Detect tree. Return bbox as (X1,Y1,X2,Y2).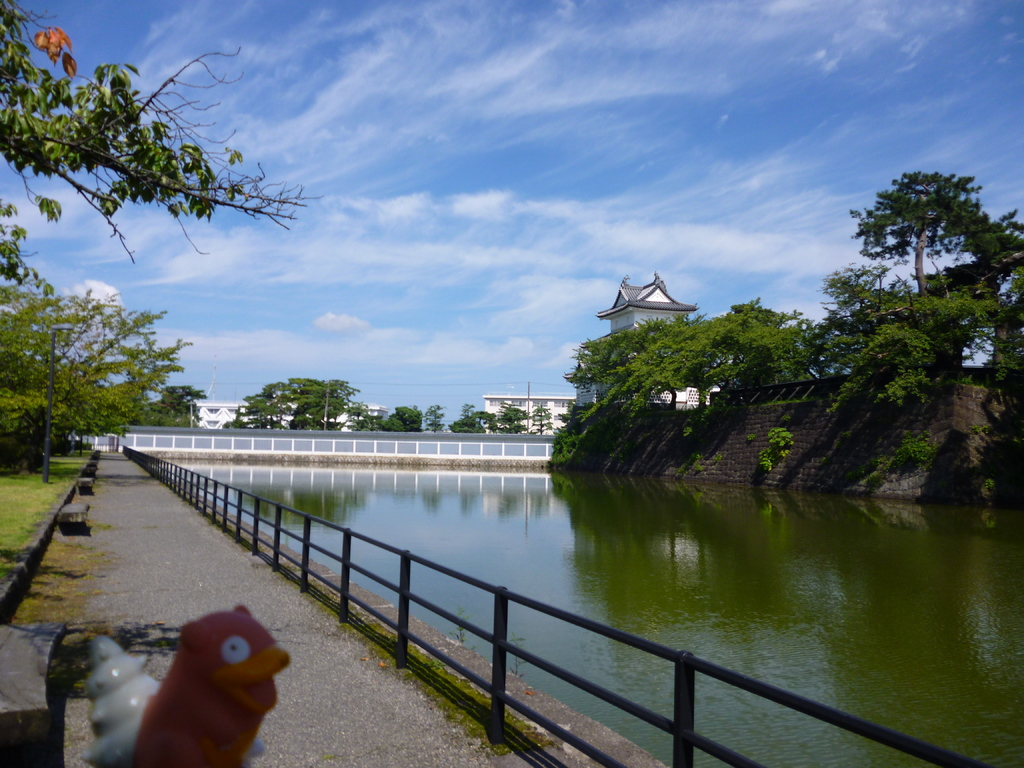
(535,410,550,431).
